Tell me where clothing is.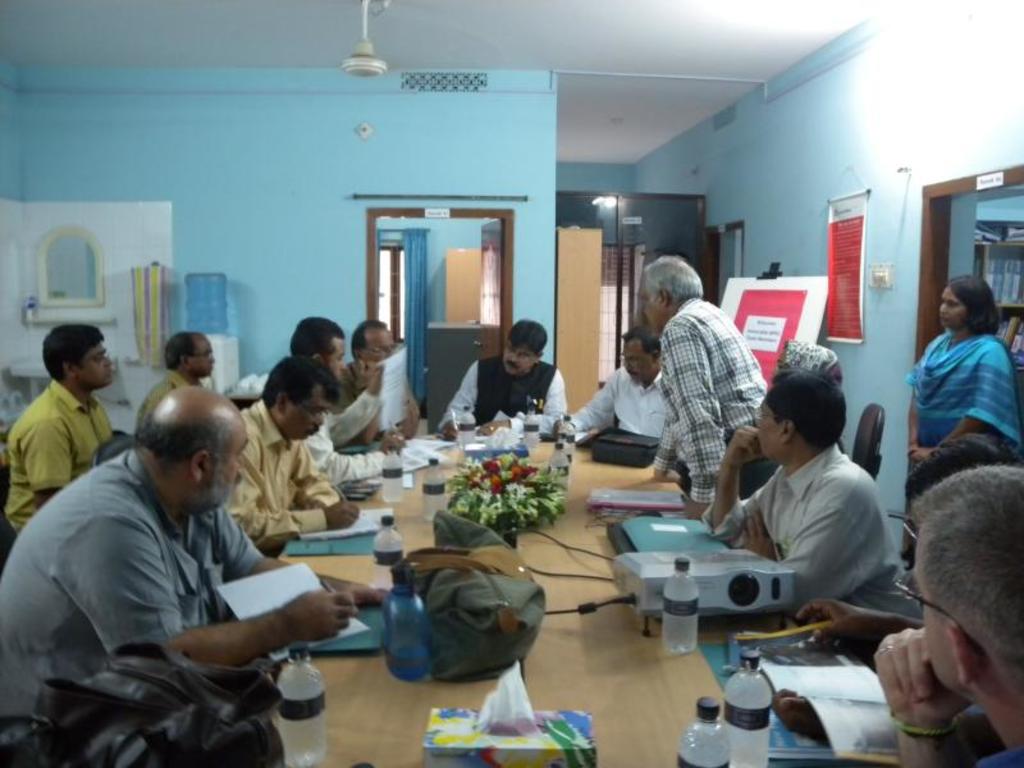
clothing is at <region>436, 356, 572, 436</region>.
